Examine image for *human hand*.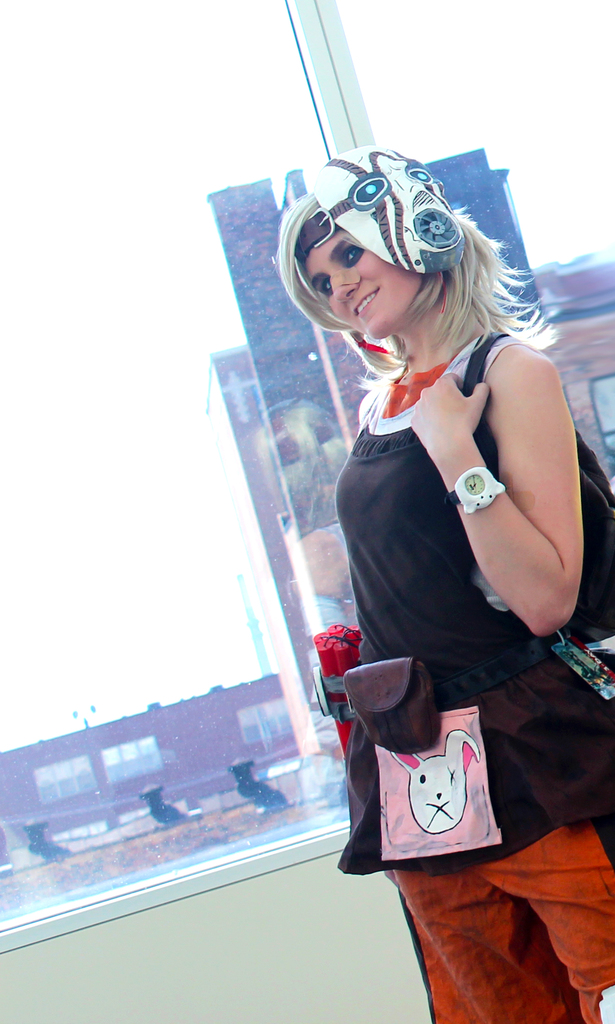
Examination result: [436, 380, 495, 481].
